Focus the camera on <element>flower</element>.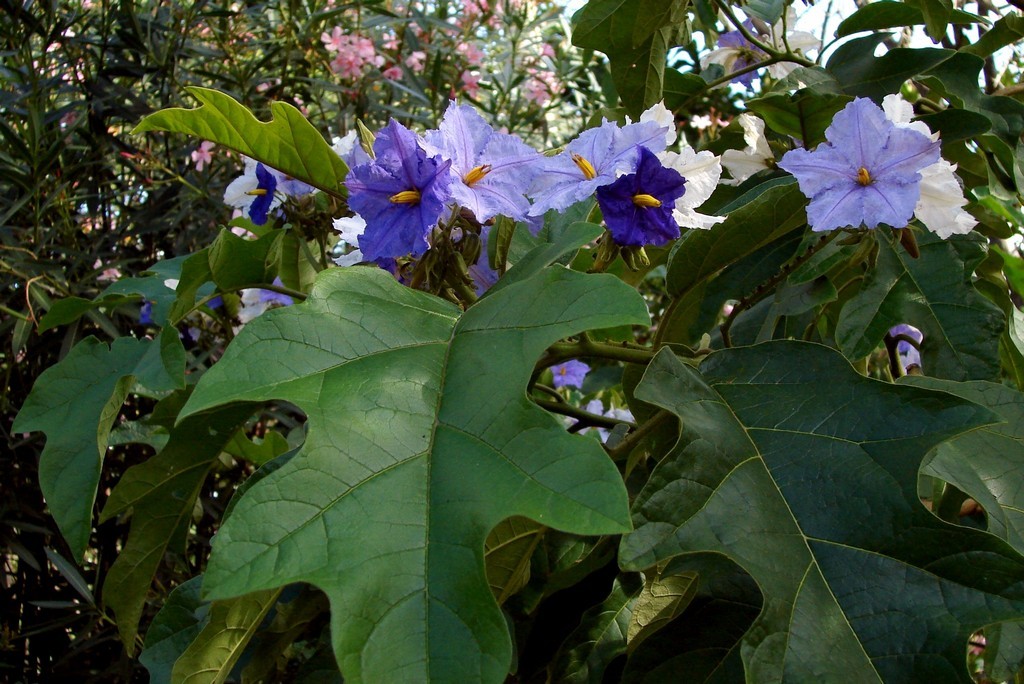
Focus region: bbox(134, 300, 156, 328).
